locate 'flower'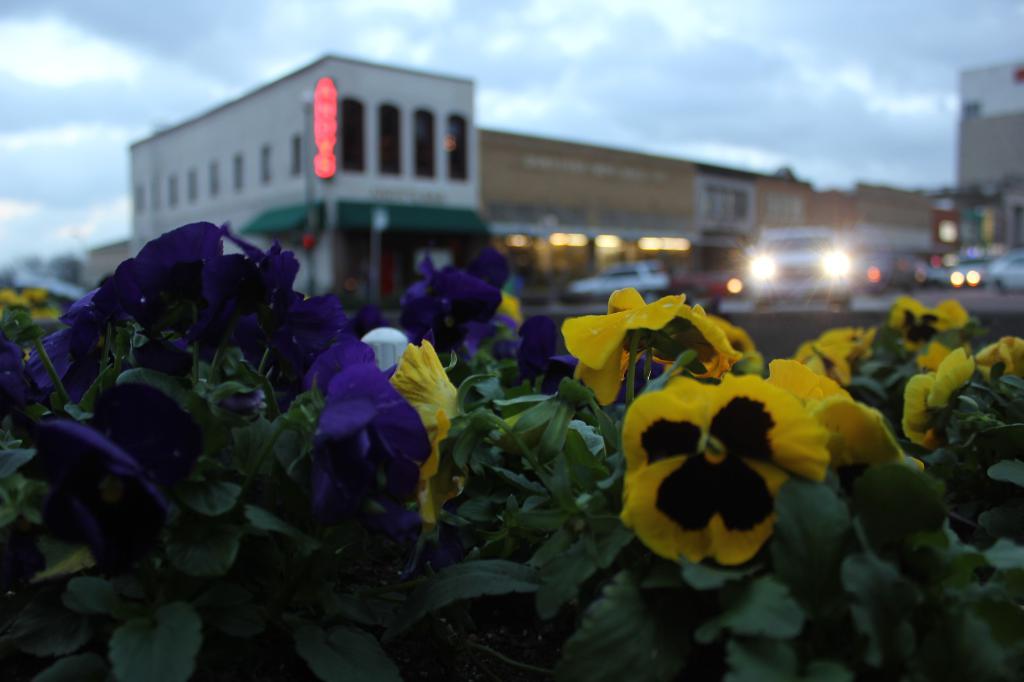
select_region(587, 345, 907, 578)
